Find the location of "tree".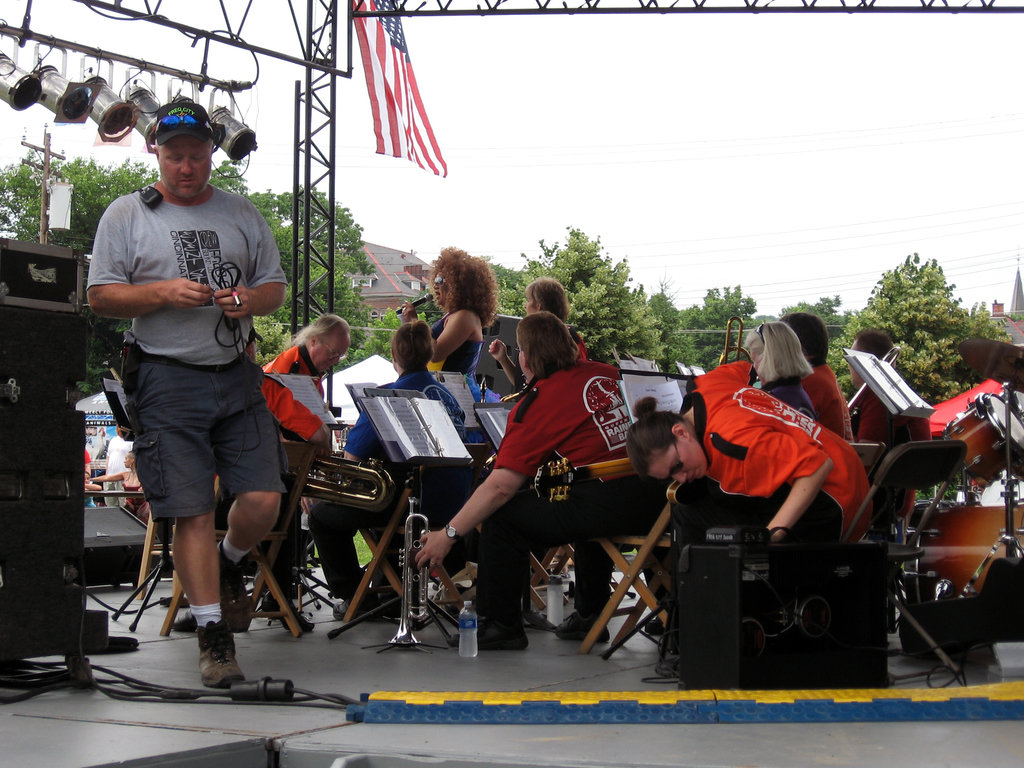
Location: <bbox>671, 278, 768, 373</bbox>.
